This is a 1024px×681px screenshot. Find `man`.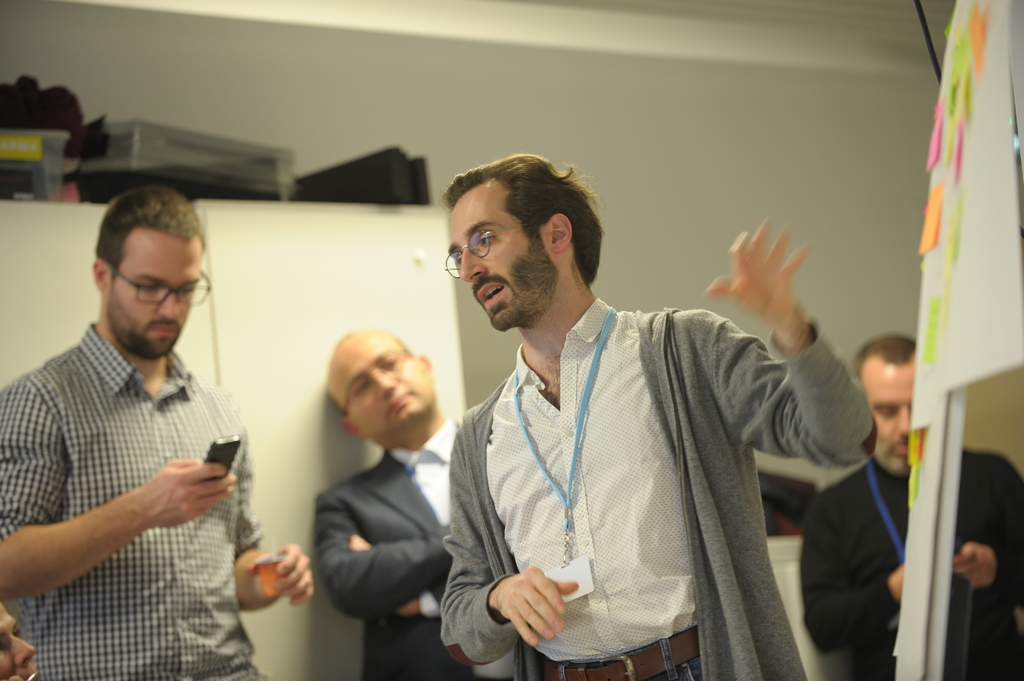
Bounding box: bbox=(16, 189, 274, 642).
